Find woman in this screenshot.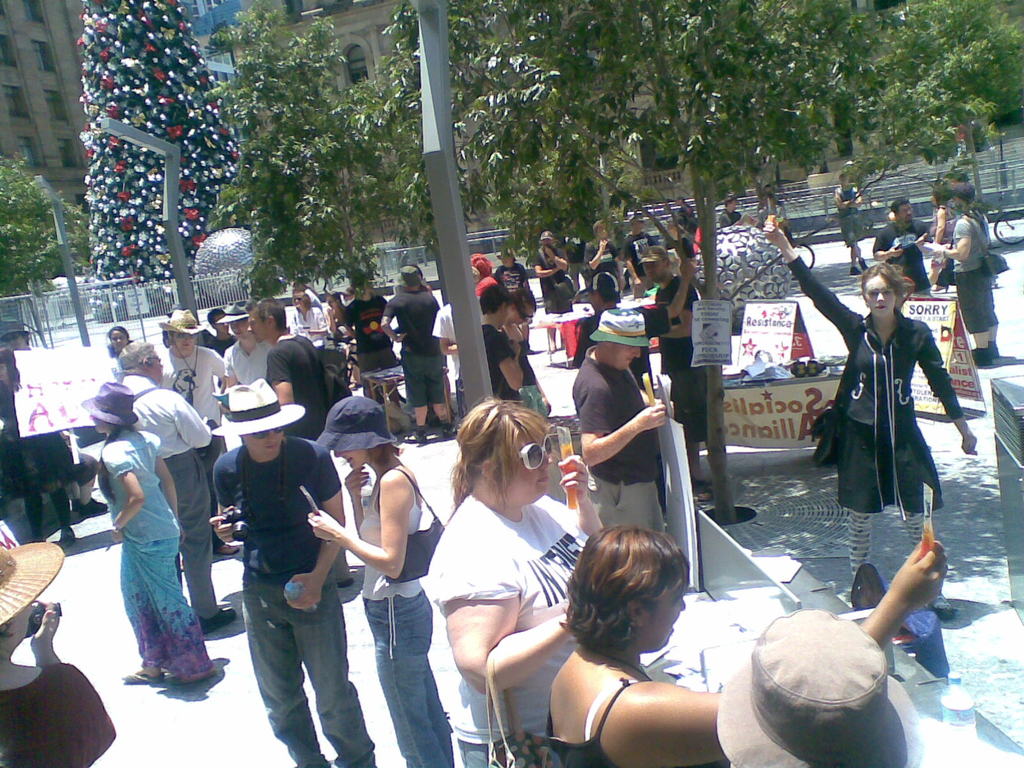
The bounding box for woman is 756:222:975:600.
